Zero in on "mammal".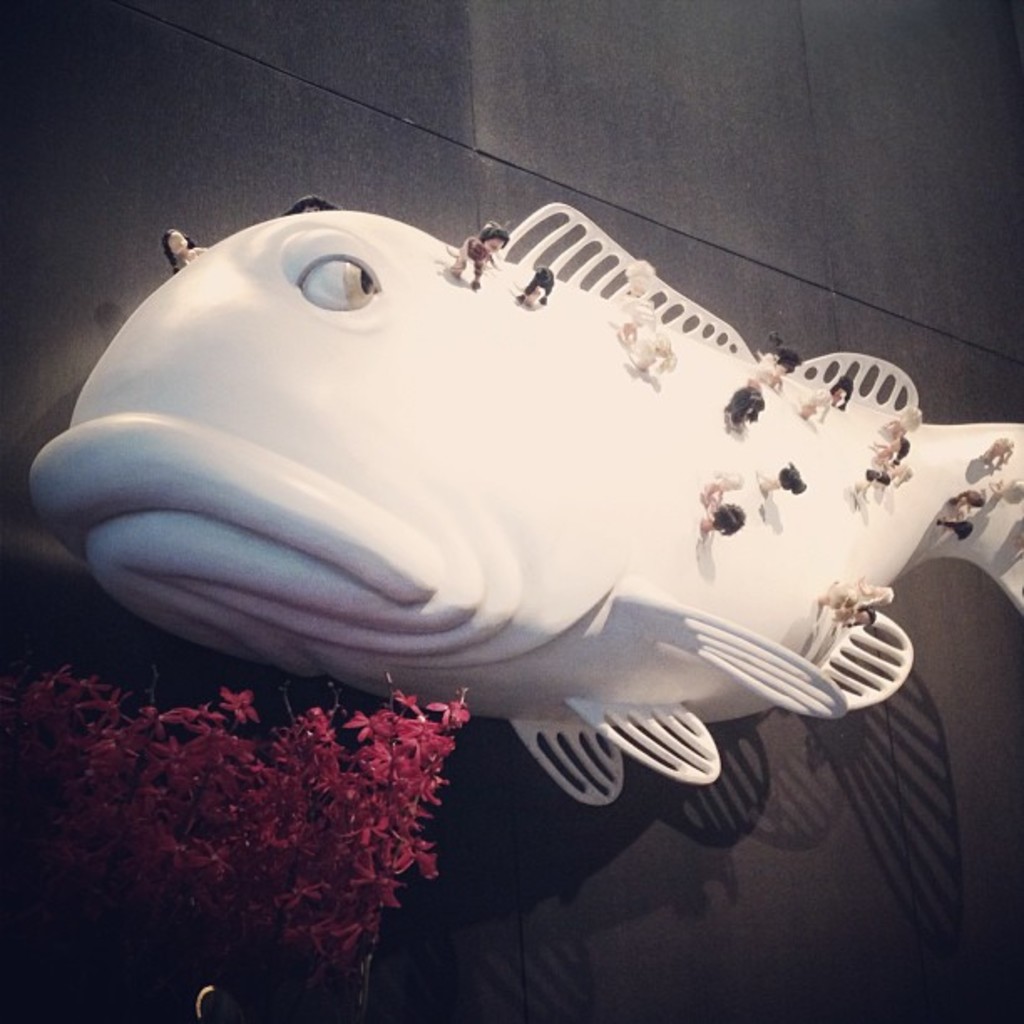
Zeroed in: locate(989, 484, 1022, 504).
